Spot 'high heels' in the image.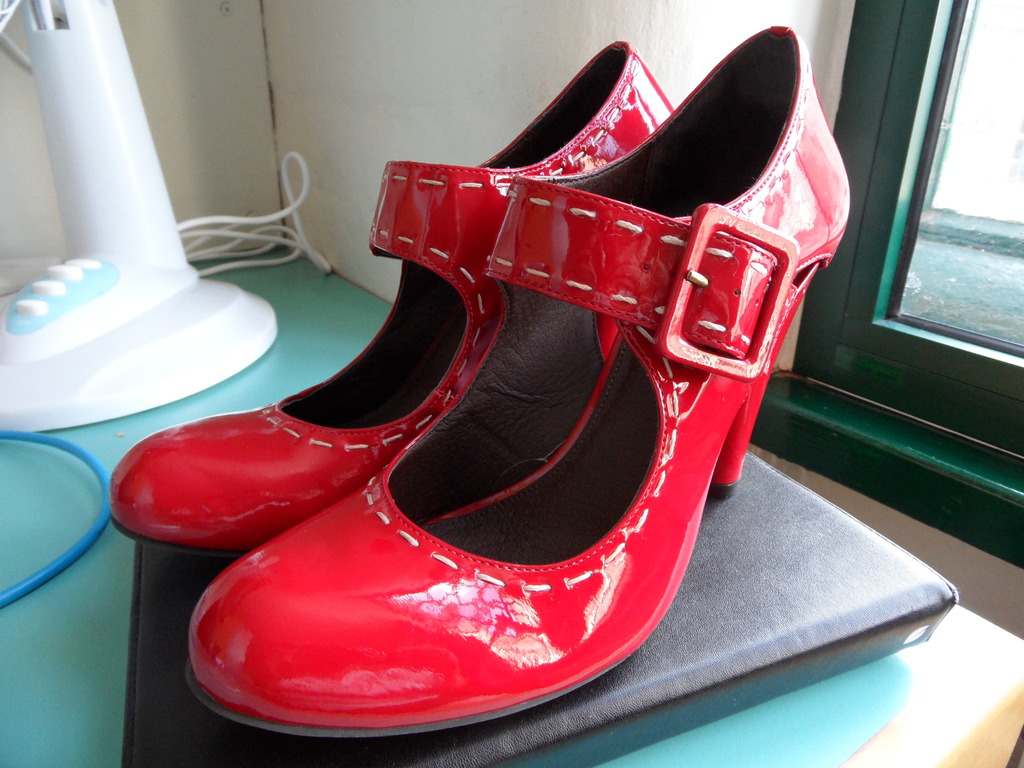
'high heels' found at {"left": 179, "top": 19, "right": 853, "bottom": 740}.
